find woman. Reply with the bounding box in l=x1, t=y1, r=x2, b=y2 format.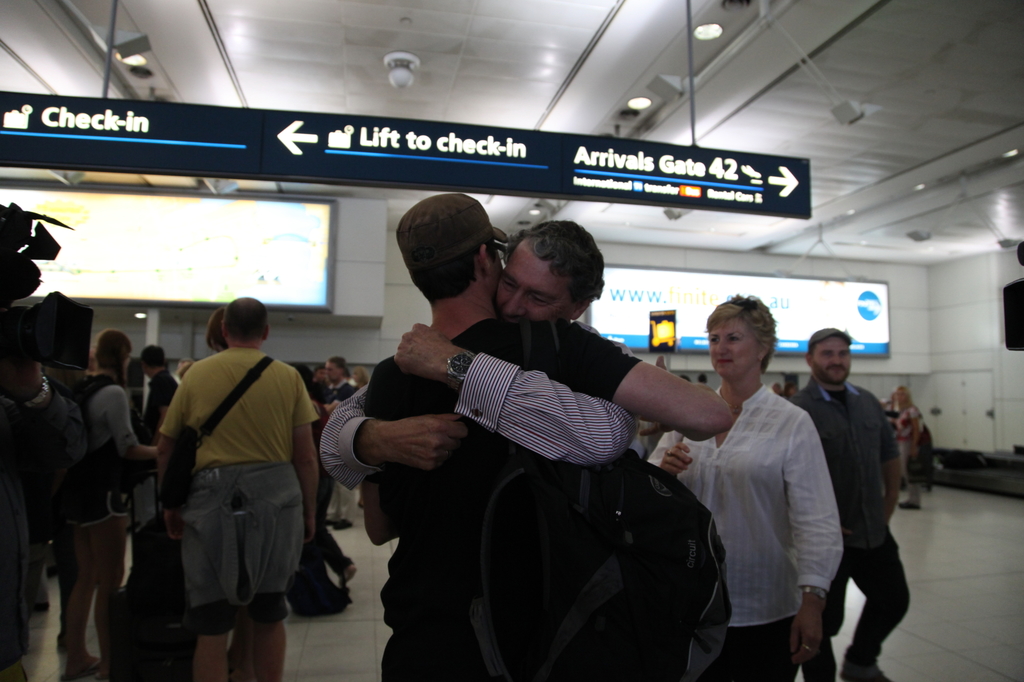
l=896, t=383, r=925, b=508.
